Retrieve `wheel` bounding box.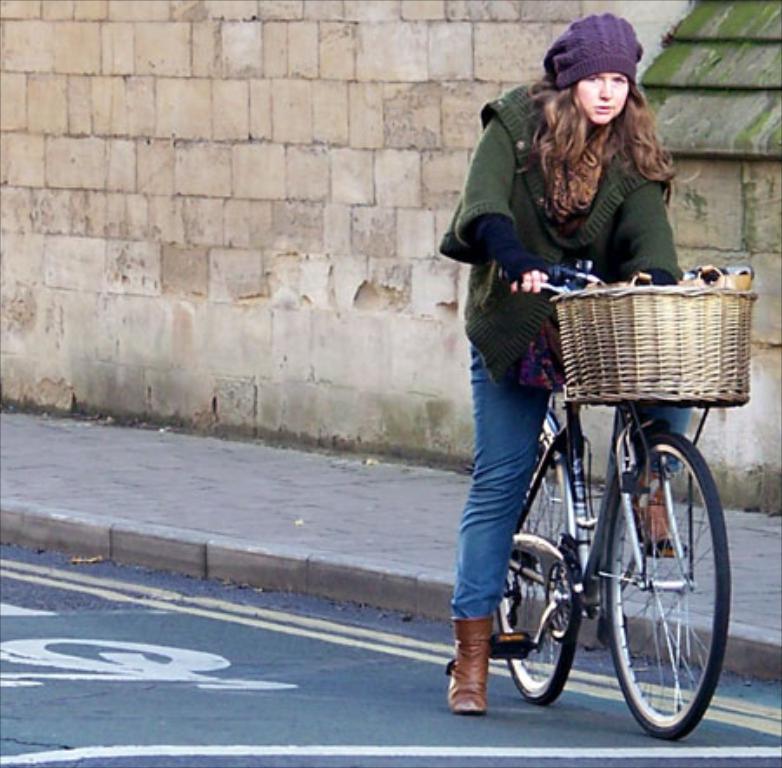
Bounding box: [589,412,740,742].
